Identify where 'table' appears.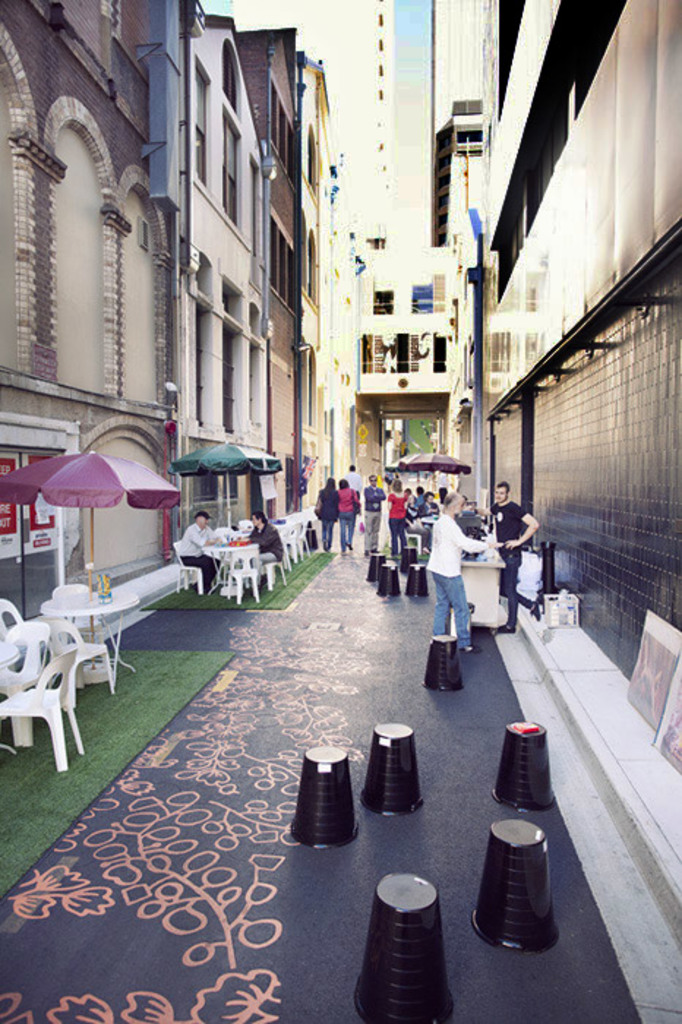
Appears at x1=206, y1=544, x2=261, y2=595.
